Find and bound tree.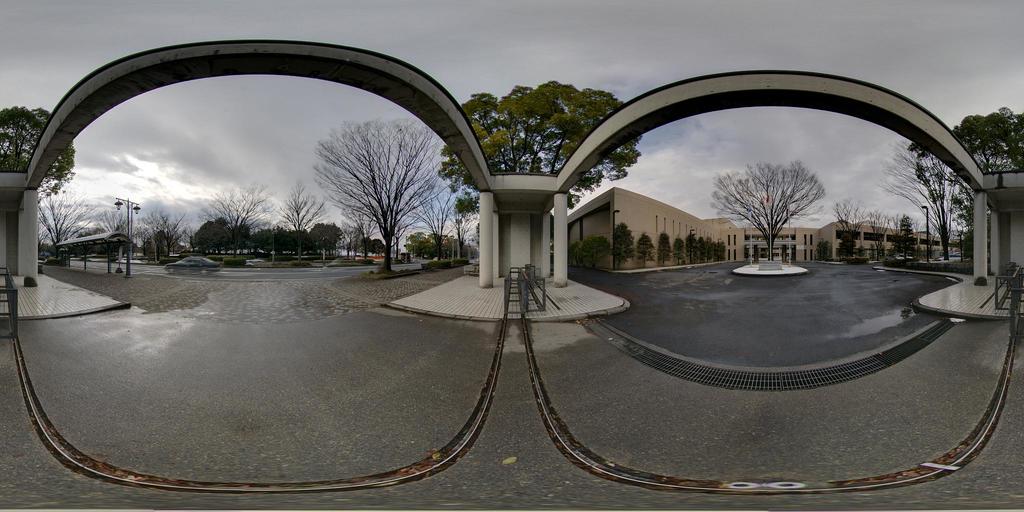
Bound: 308:114:459:266.
